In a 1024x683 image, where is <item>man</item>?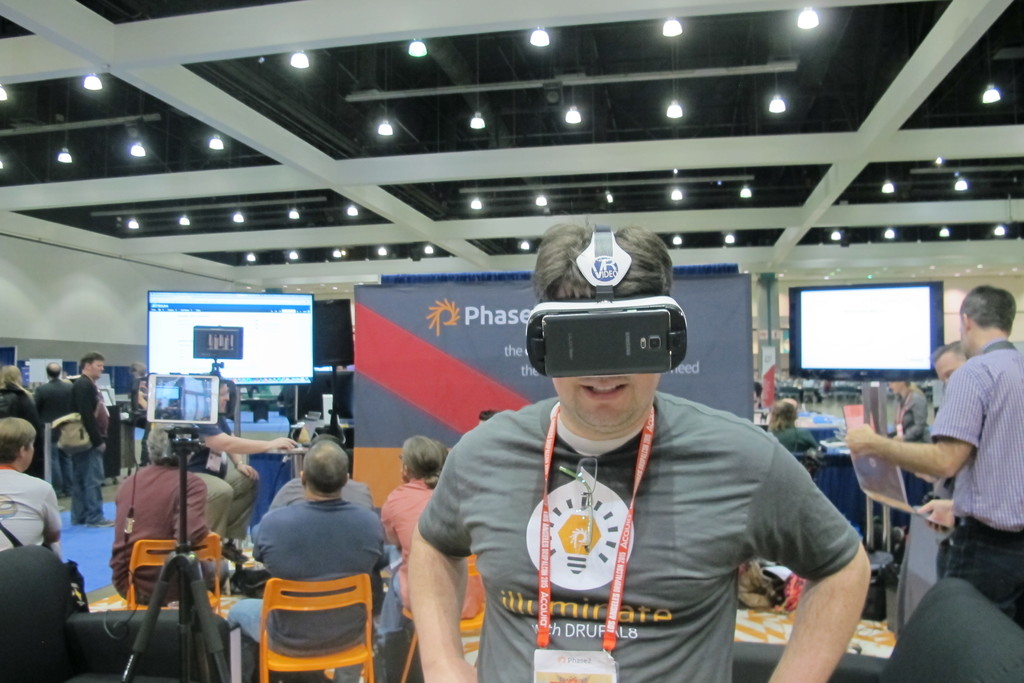
221 438 391 659.
